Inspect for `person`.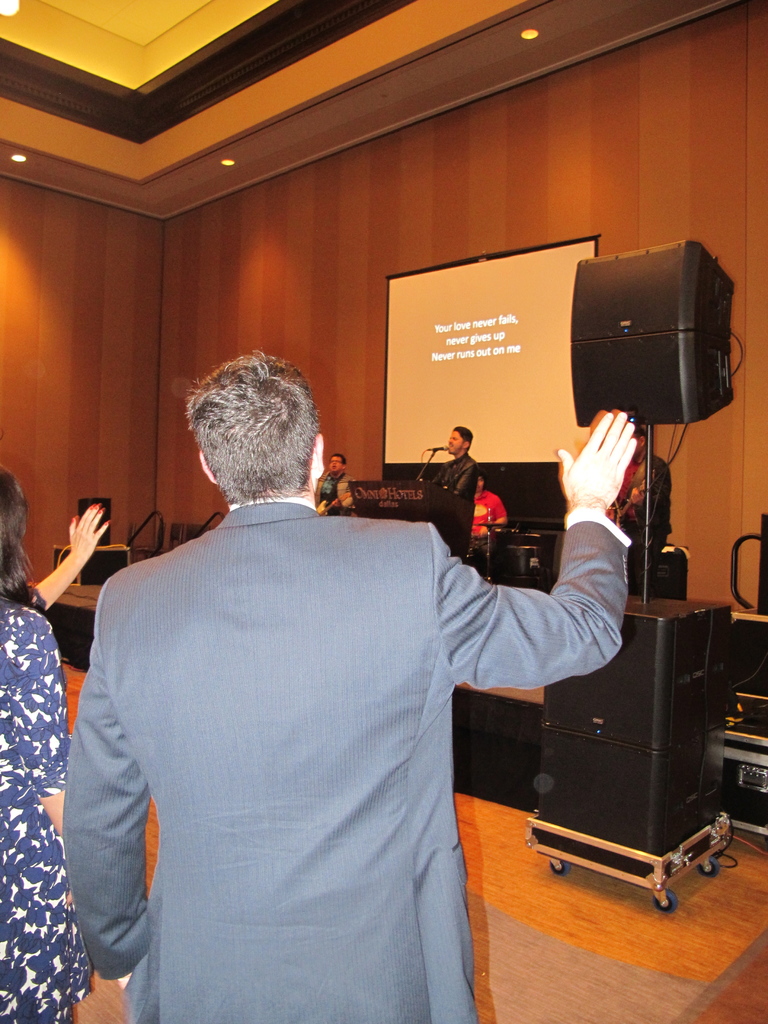
Inspection: locate(294, 449, 388, 520).
